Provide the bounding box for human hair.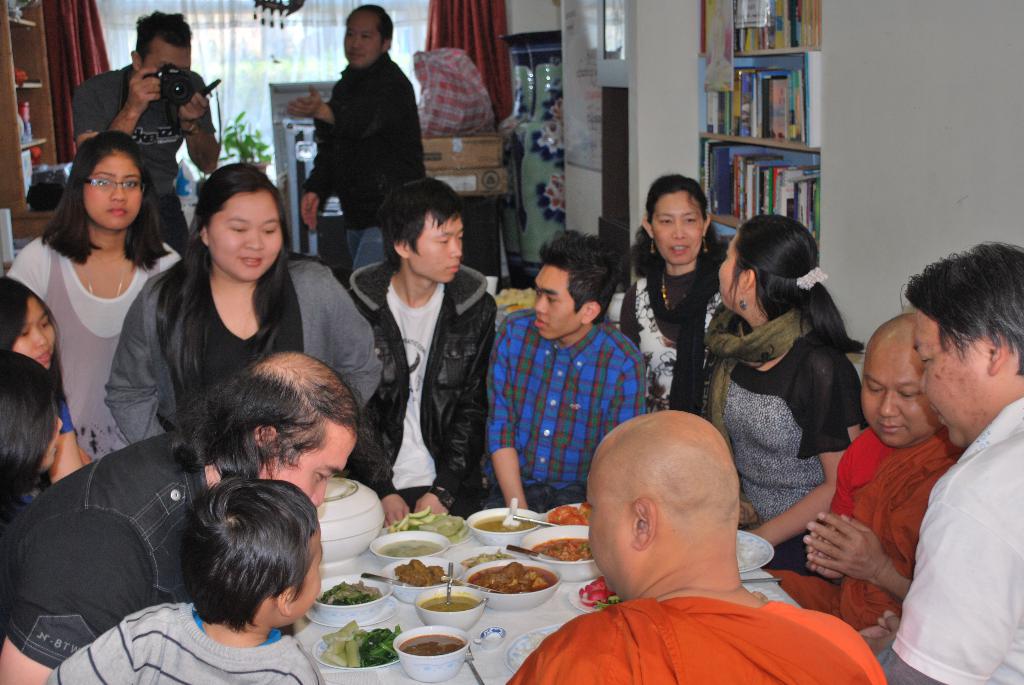
(x1=349, y1=4, x2=397, y2=52).
